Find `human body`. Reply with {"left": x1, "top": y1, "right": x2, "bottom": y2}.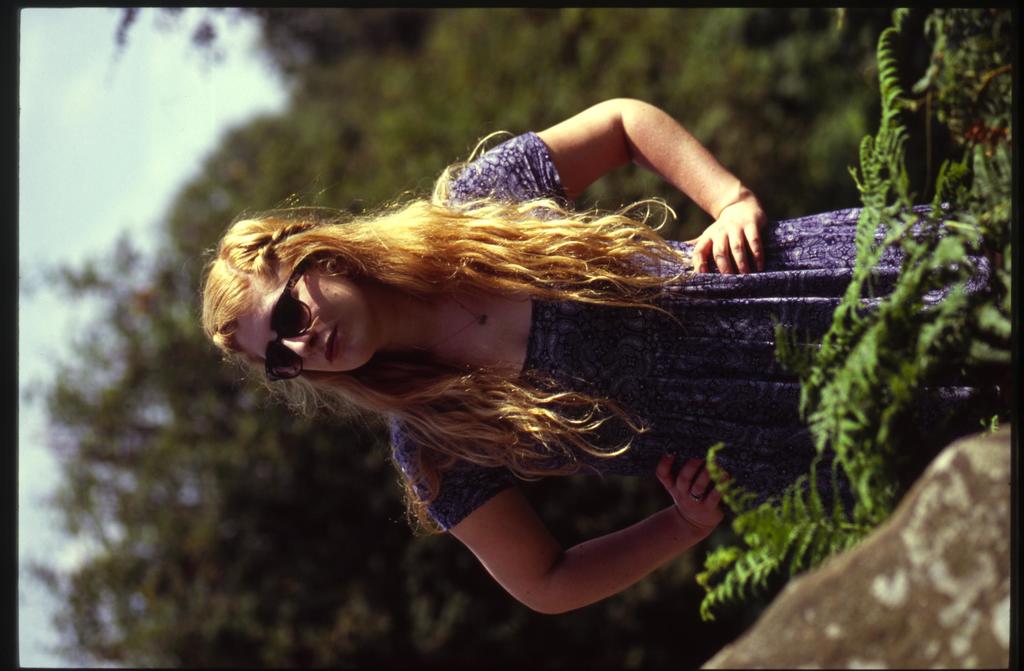
{"left": 168, "top": 90, "right": 919, "bottom": 645}.
